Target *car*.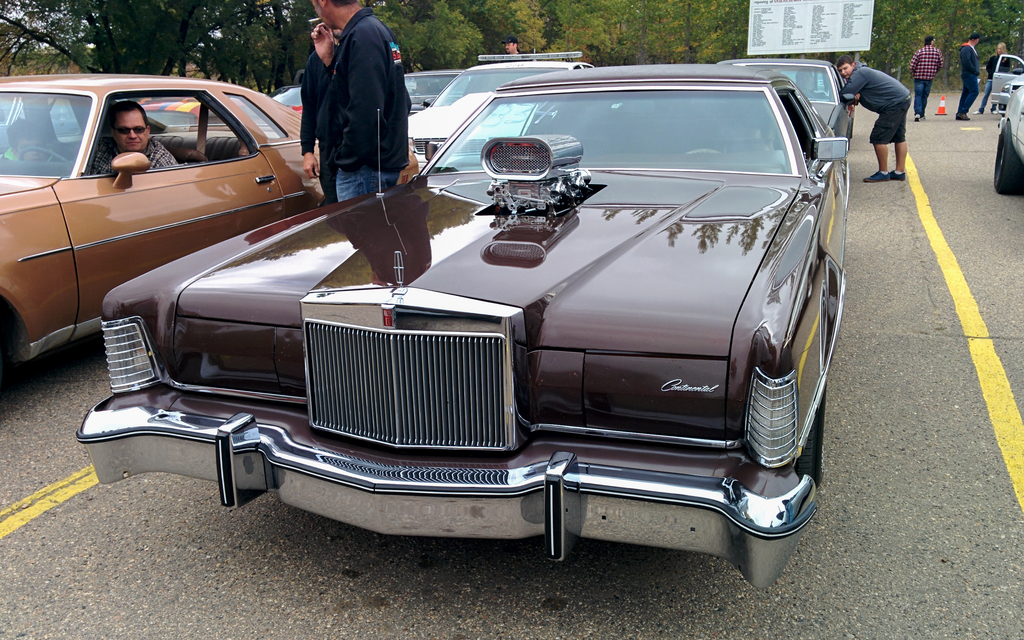
Target region: locate(261, 79, 317, 131).
